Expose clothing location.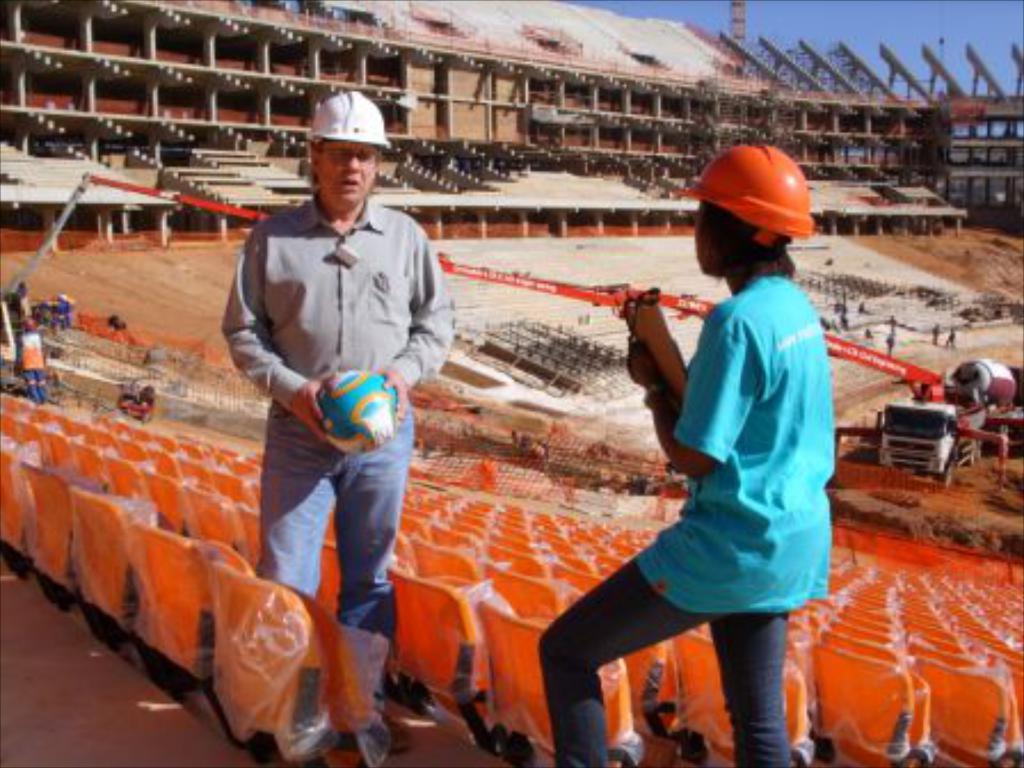
Exposed at [left=217, top=126, right=441, bottom=633].
